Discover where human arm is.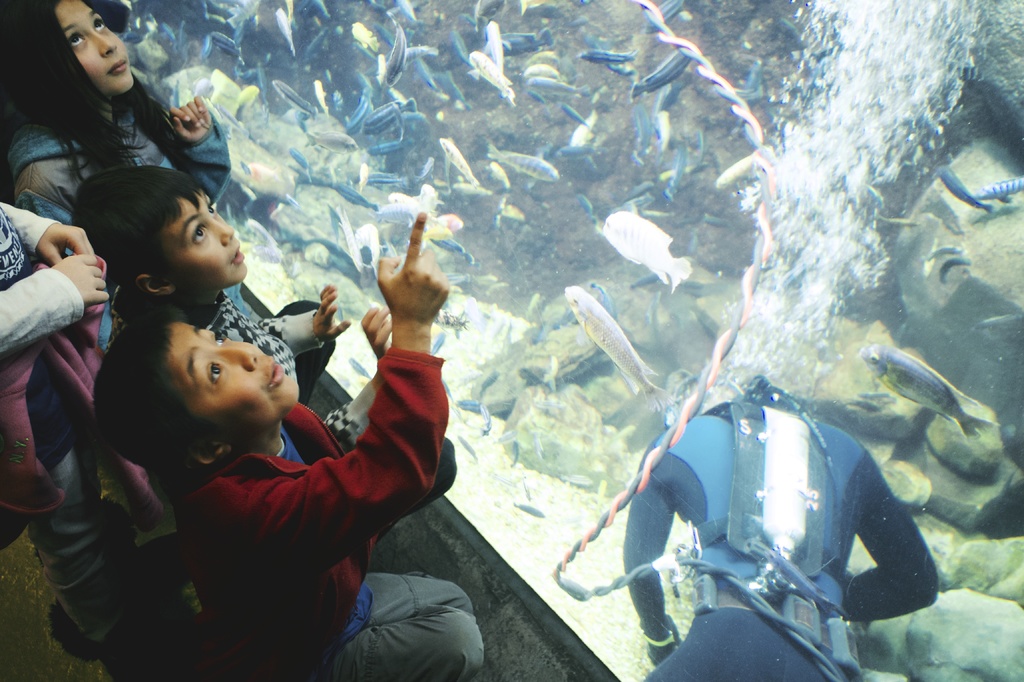
Discovered at box(633, 417, 697, 660).
